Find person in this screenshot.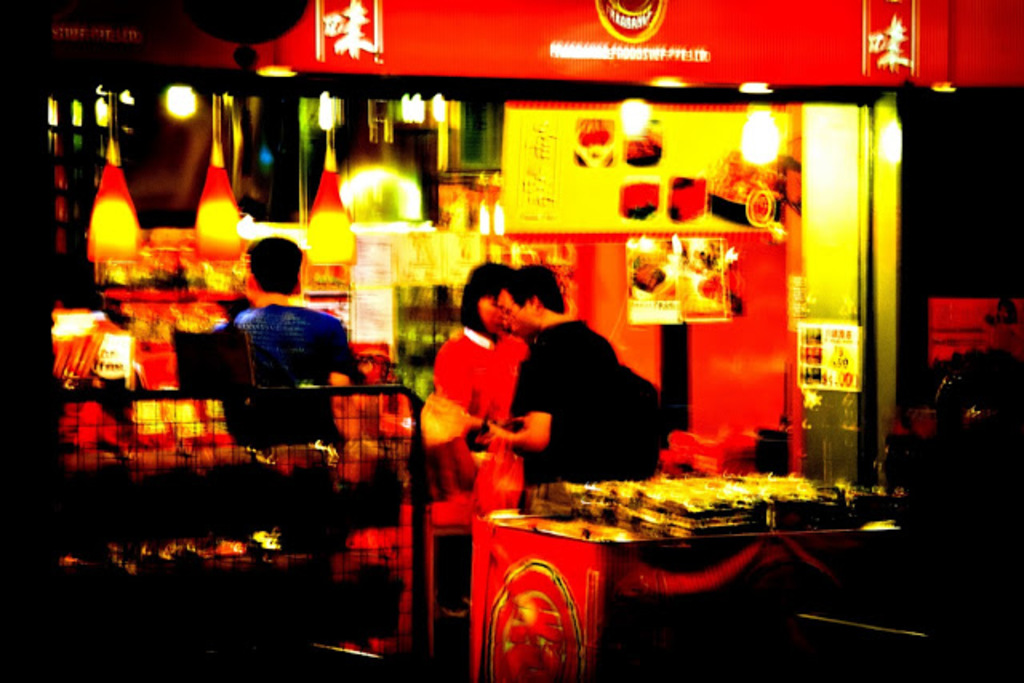
The bounding box for person is detection(472, 269, 627, 483).
